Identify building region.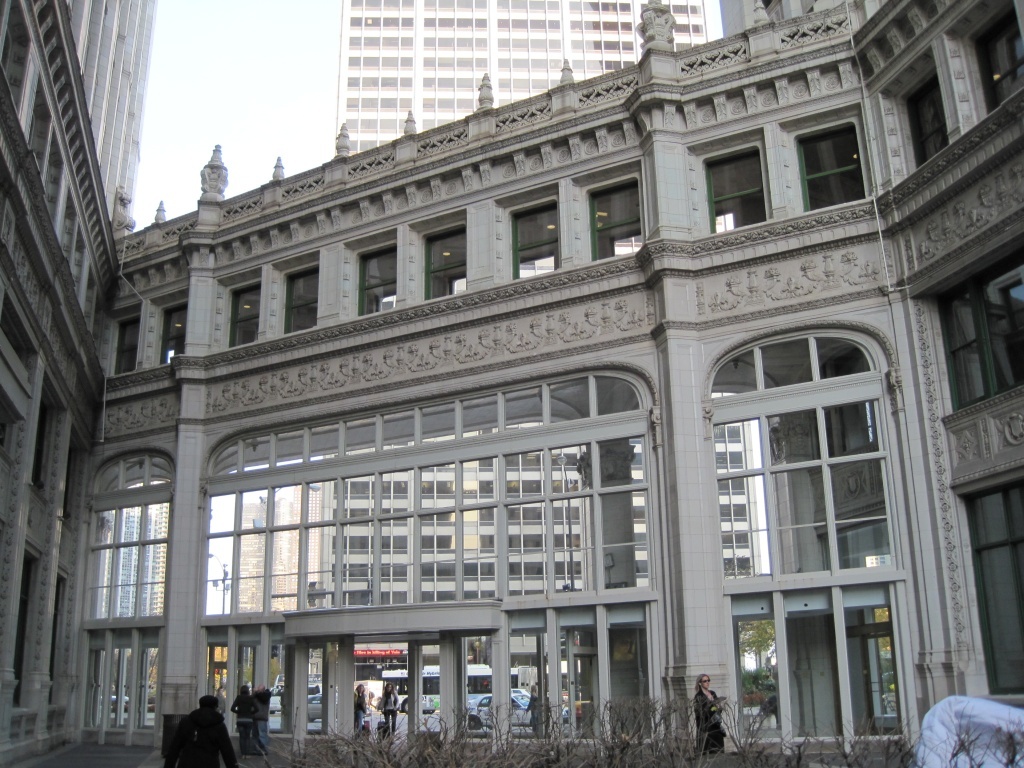
Region: bbox=(307, 0, 760, 688).
